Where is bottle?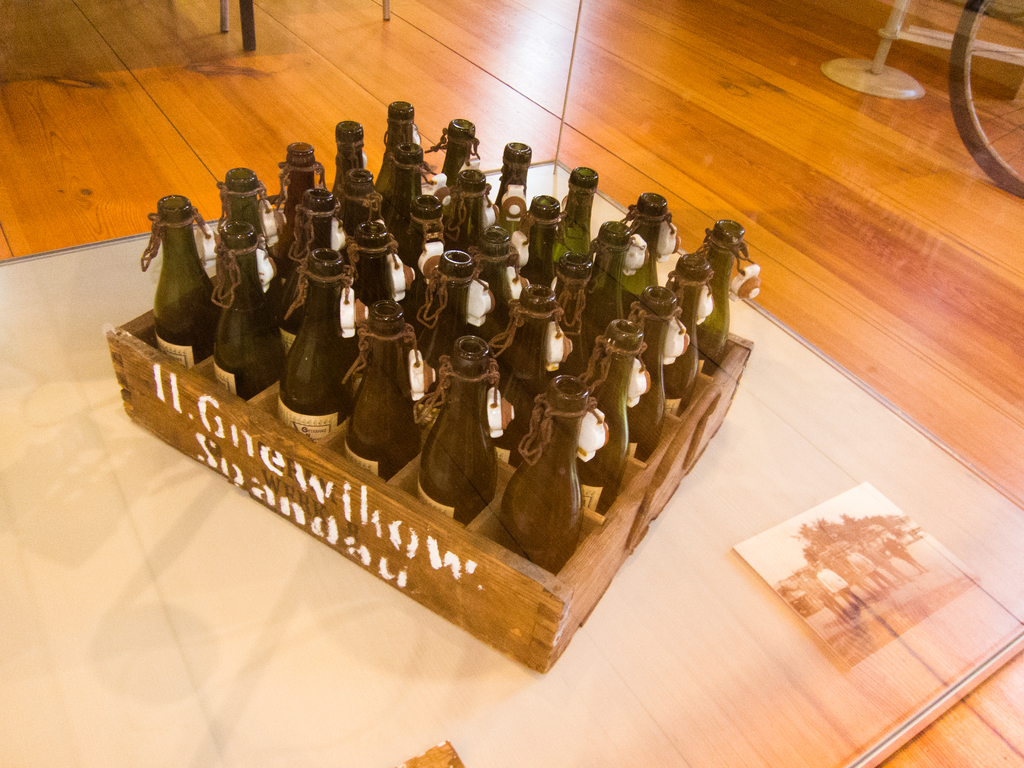
493/372/598/577.
